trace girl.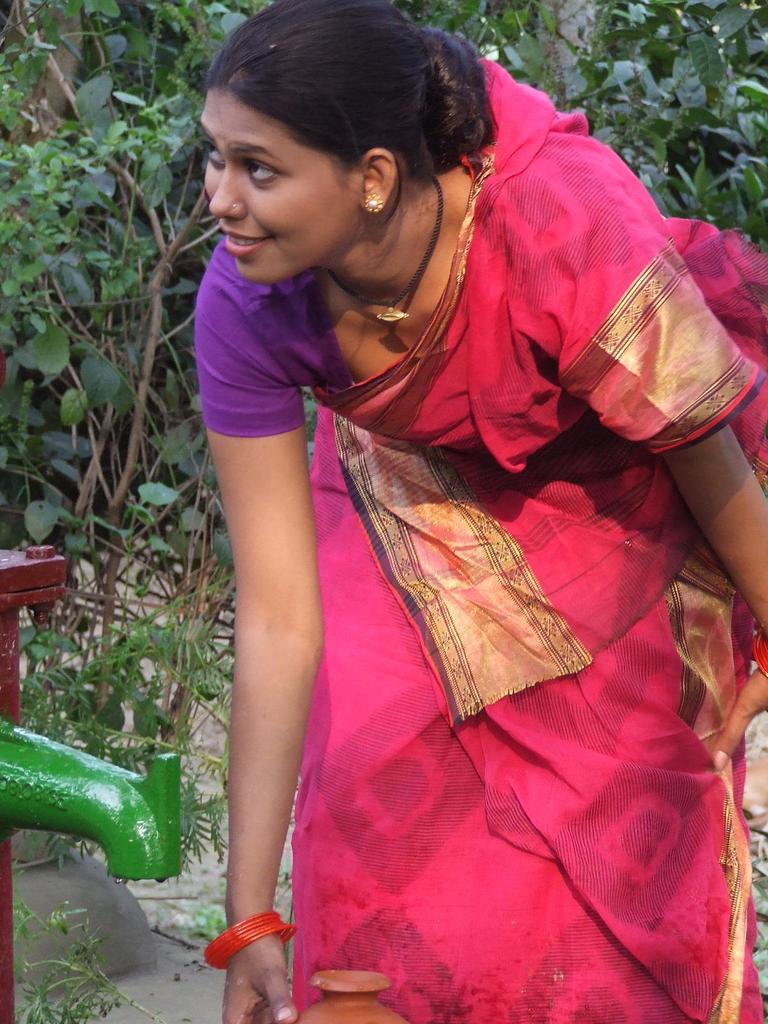
Traced to 210, 0, 767, 1023.
